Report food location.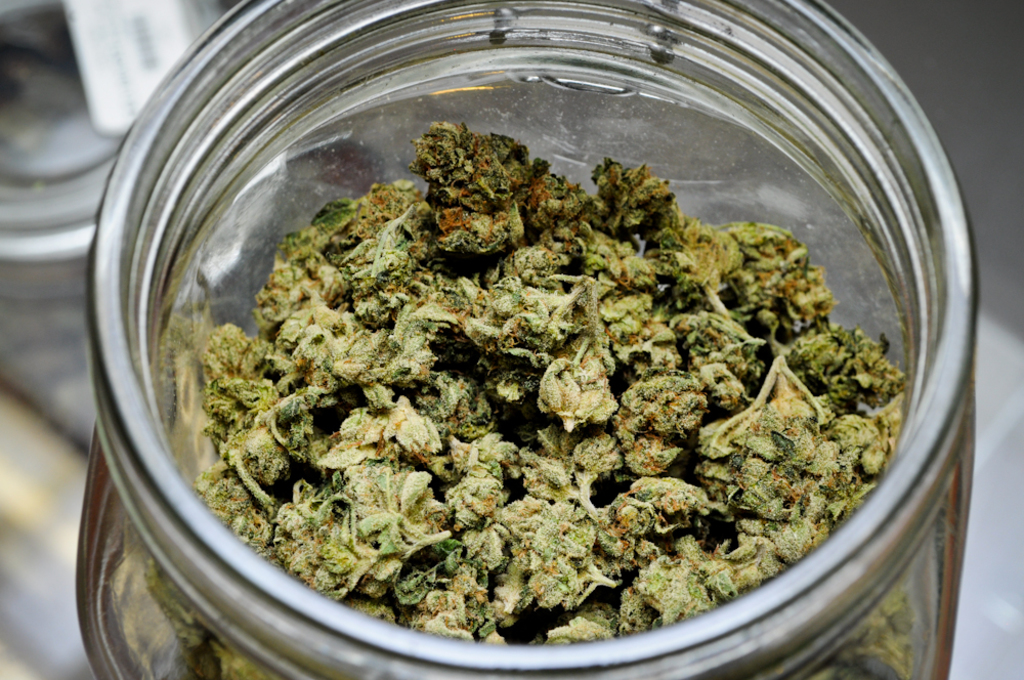
Report: x1=188 y1=116 x2=909 y2=643.
